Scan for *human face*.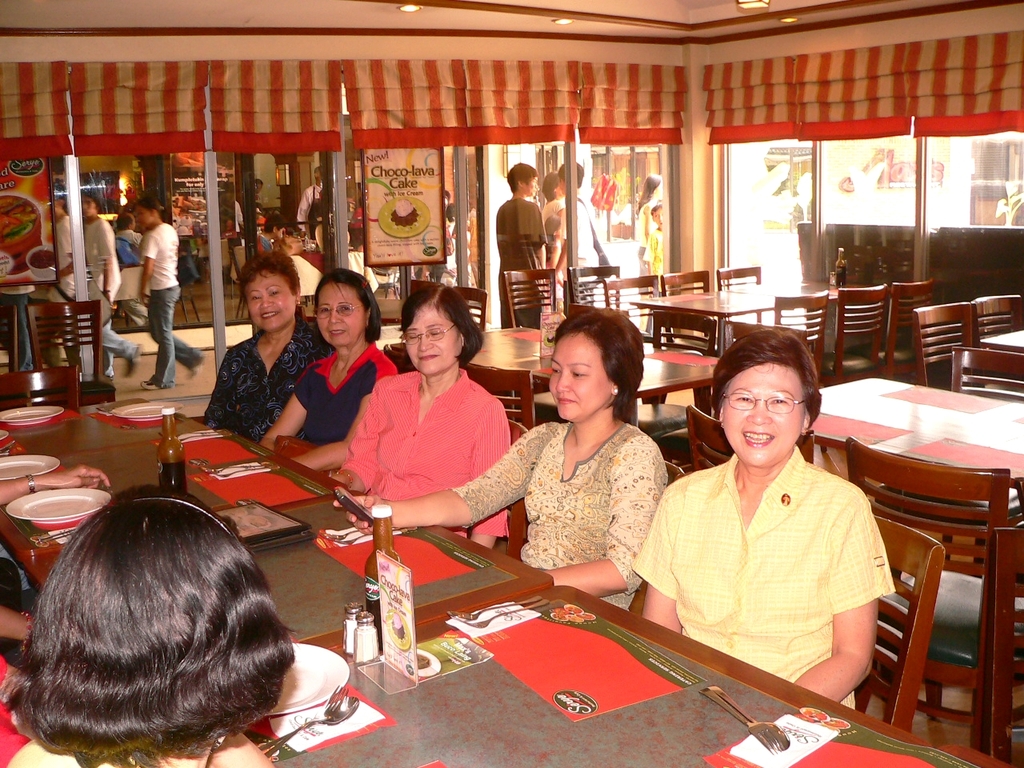
Scan result: x1=409, y1=303, x2=455, y2=377.
